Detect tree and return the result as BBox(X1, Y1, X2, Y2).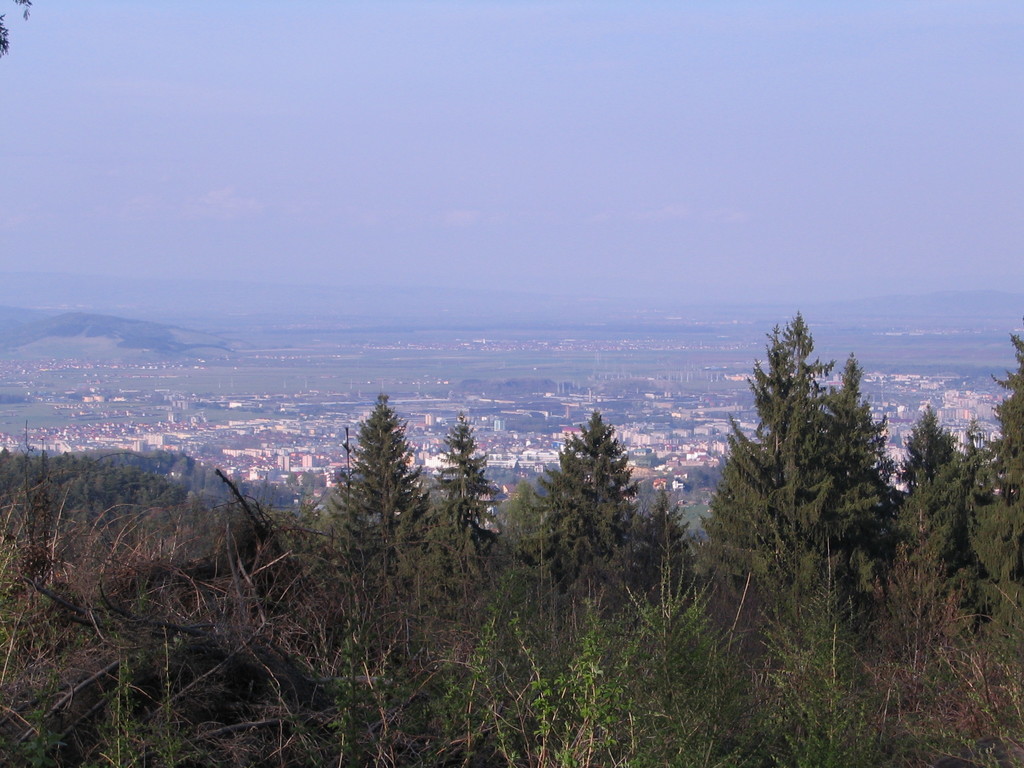
BBox(967, 338, 1023, 588).
